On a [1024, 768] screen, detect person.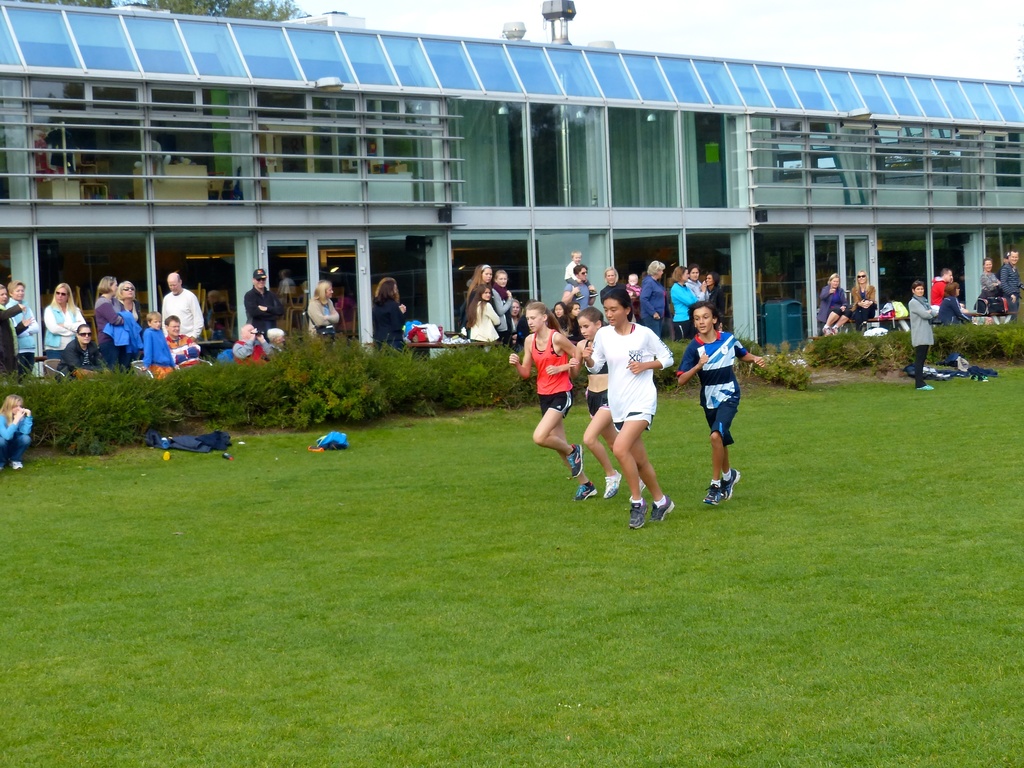
<bbox>671, 265, 698, 339</bbox>.
